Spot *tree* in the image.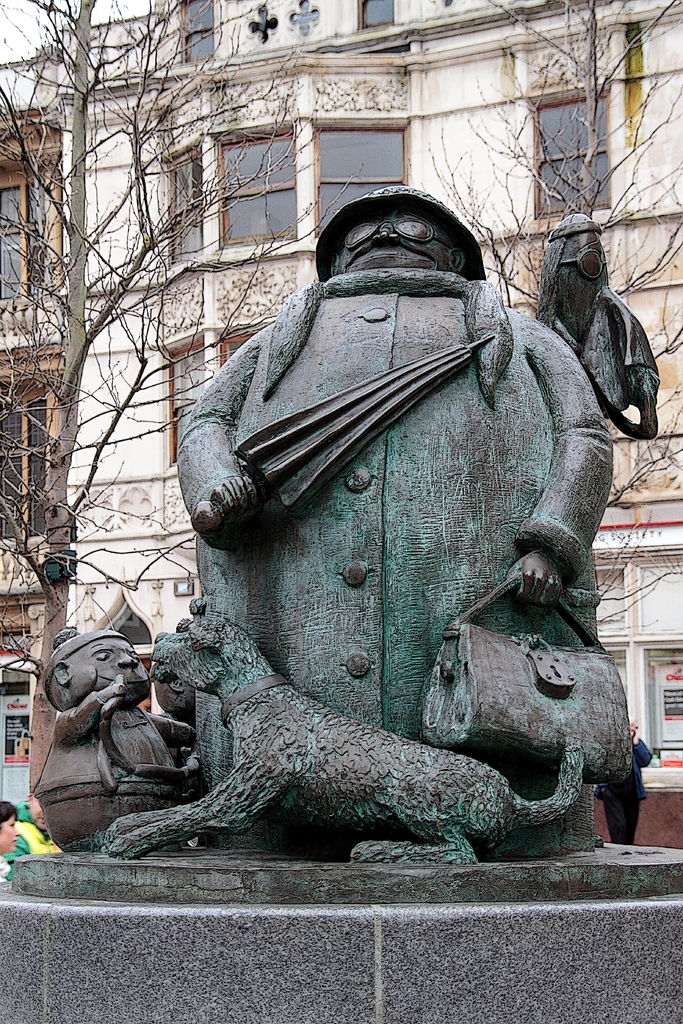
*tree* found at region(429, 0, 682, 638).
